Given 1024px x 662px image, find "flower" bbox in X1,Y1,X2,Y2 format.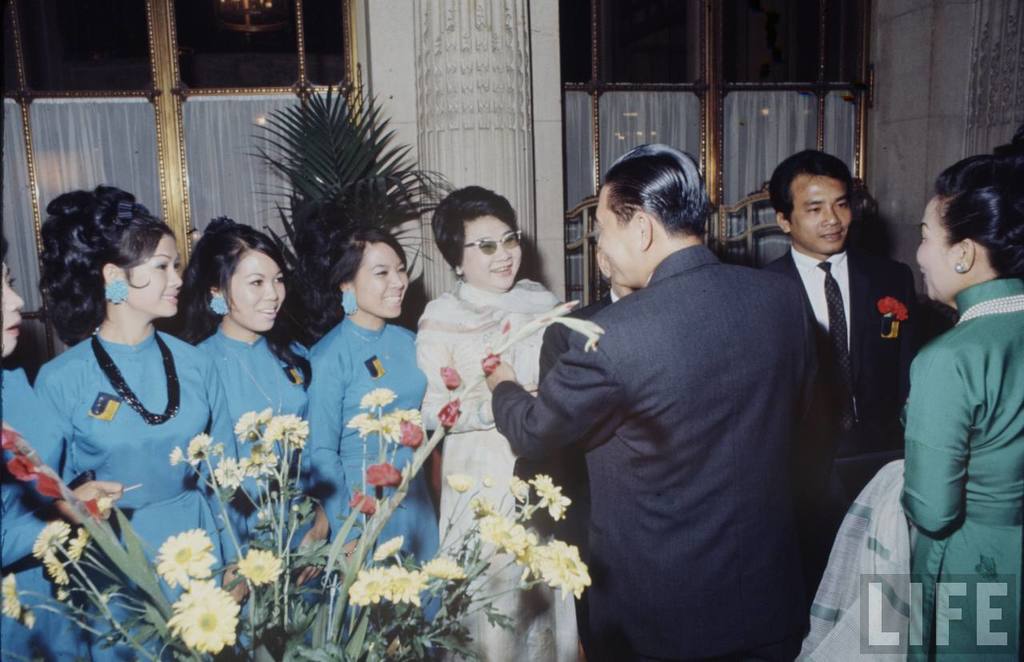
0,573,35,626.
